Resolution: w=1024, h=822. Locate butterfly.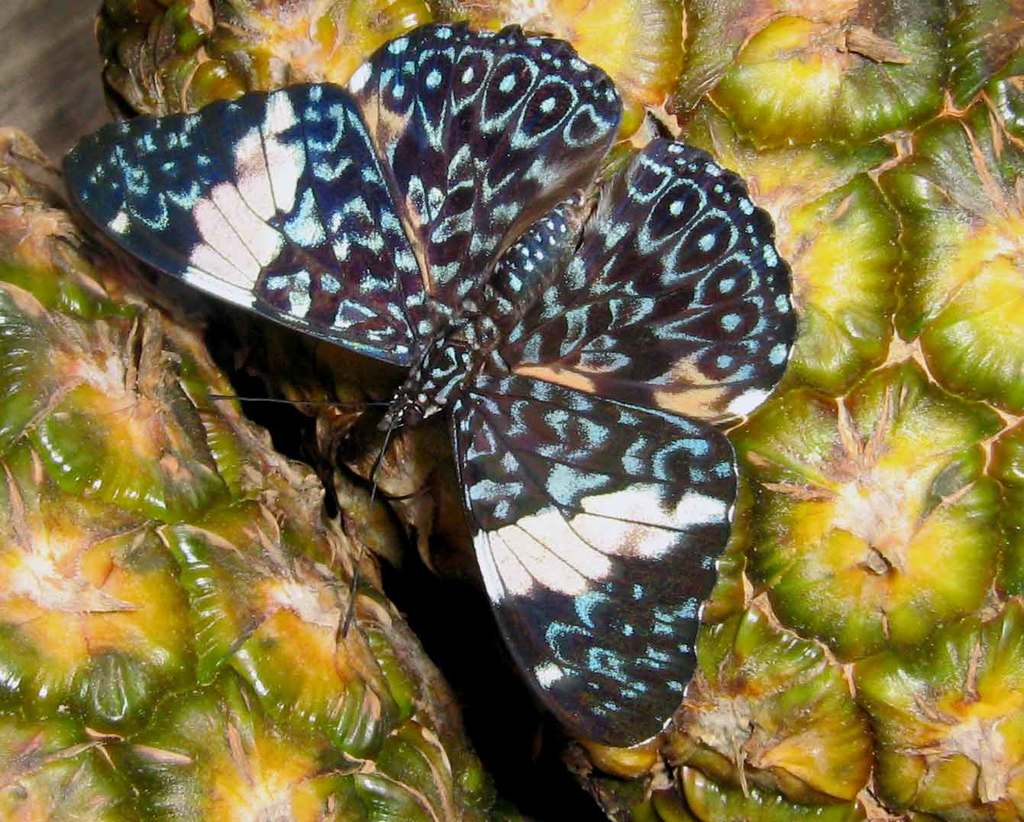
Rect(60, 16, 800, 752).
